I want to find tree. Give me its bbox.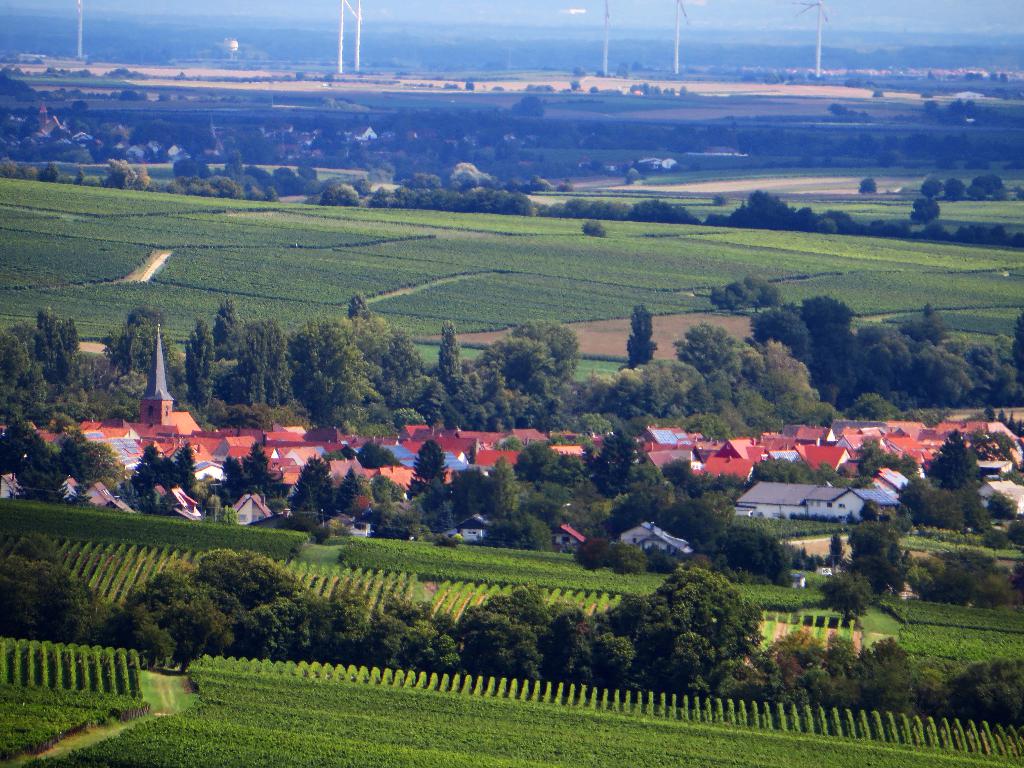
631/79/664/95.
